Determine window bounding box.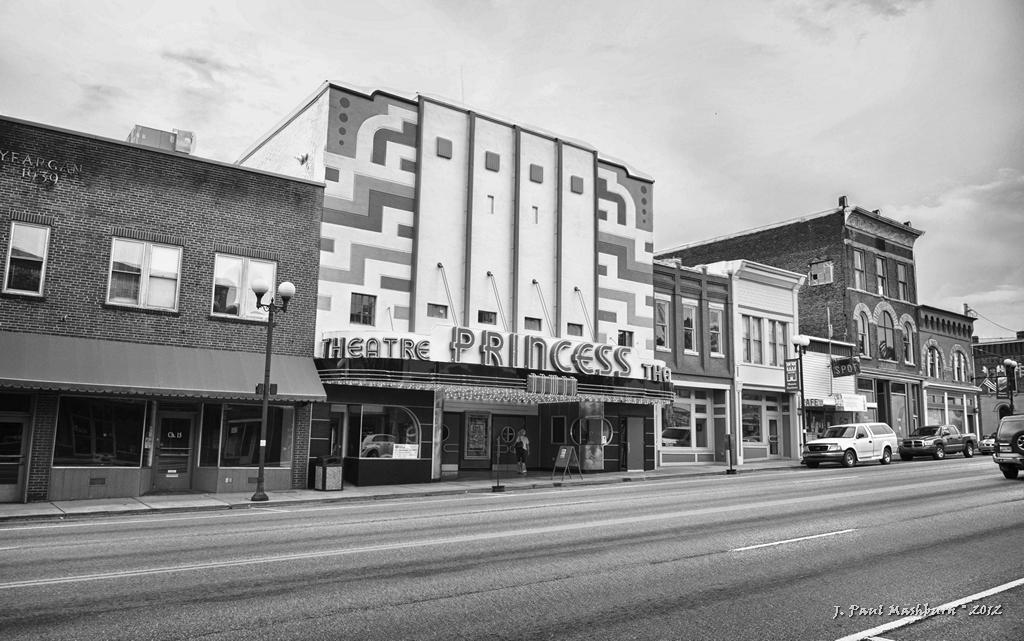
Determined: bbox=[564, 323, 584, 339].
